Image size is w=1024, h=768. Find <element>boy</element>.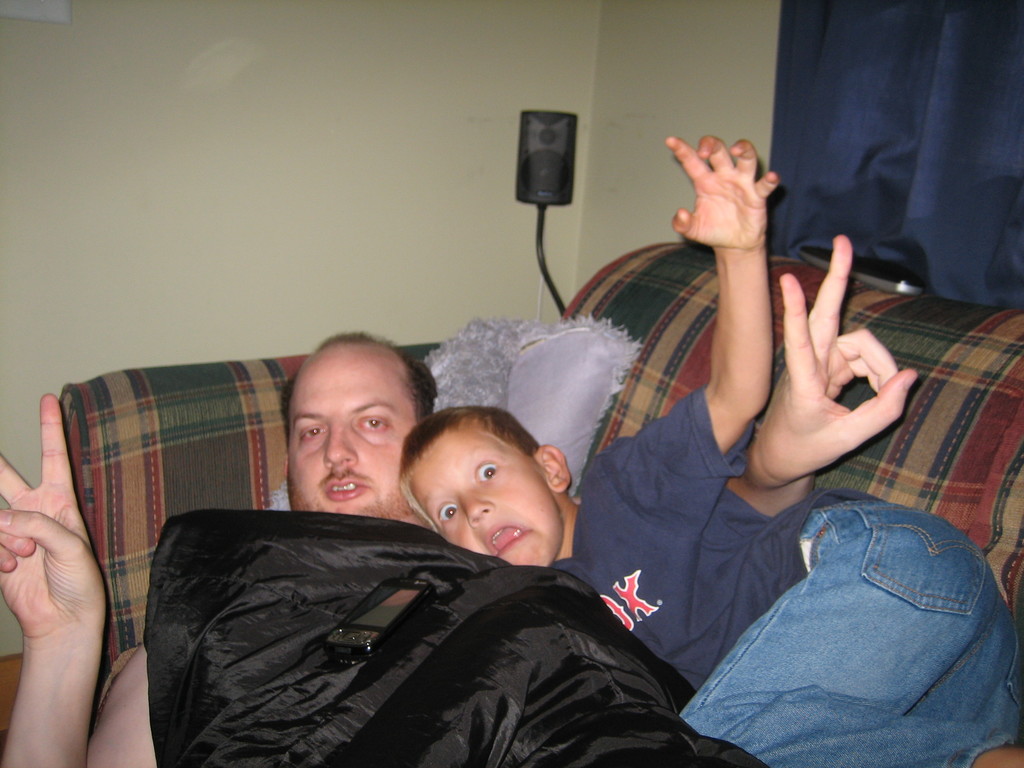
(0,135,782,767).
